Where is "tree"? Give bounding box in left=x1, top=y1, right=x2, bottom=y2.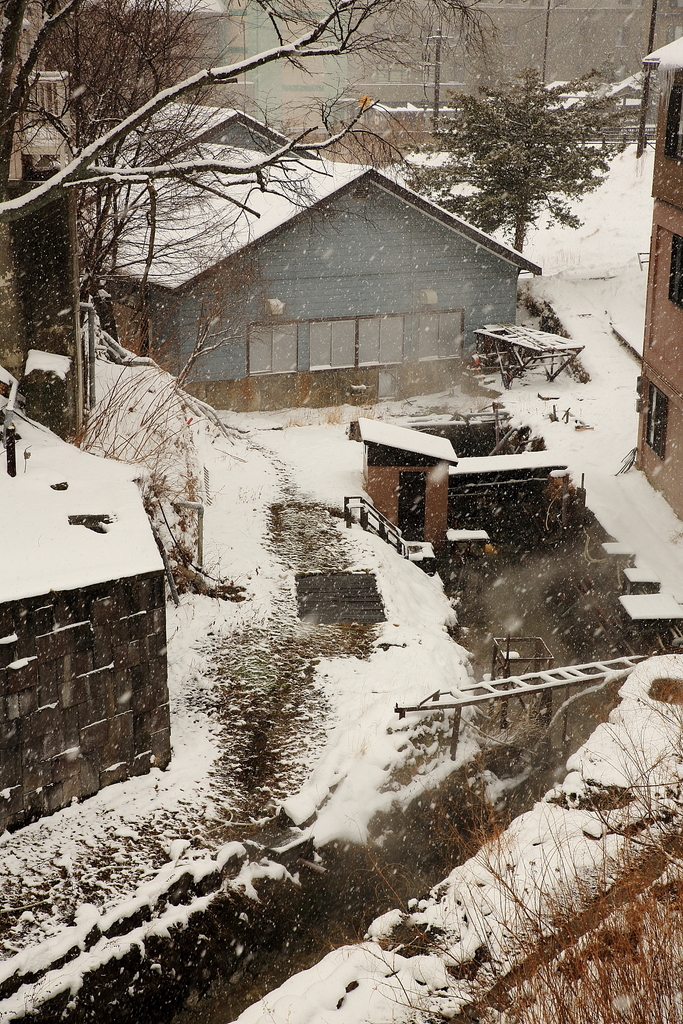
left=0, top=0, right=311, bottom=316.
